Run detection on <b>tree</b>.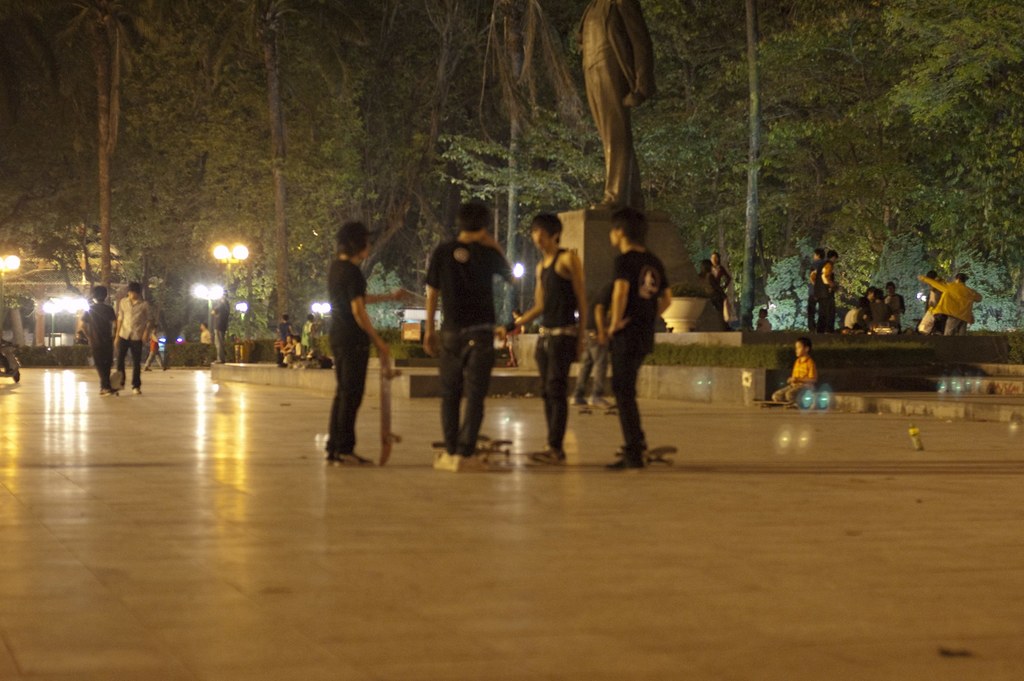
Result: crop(380, 206, 429, 290).
